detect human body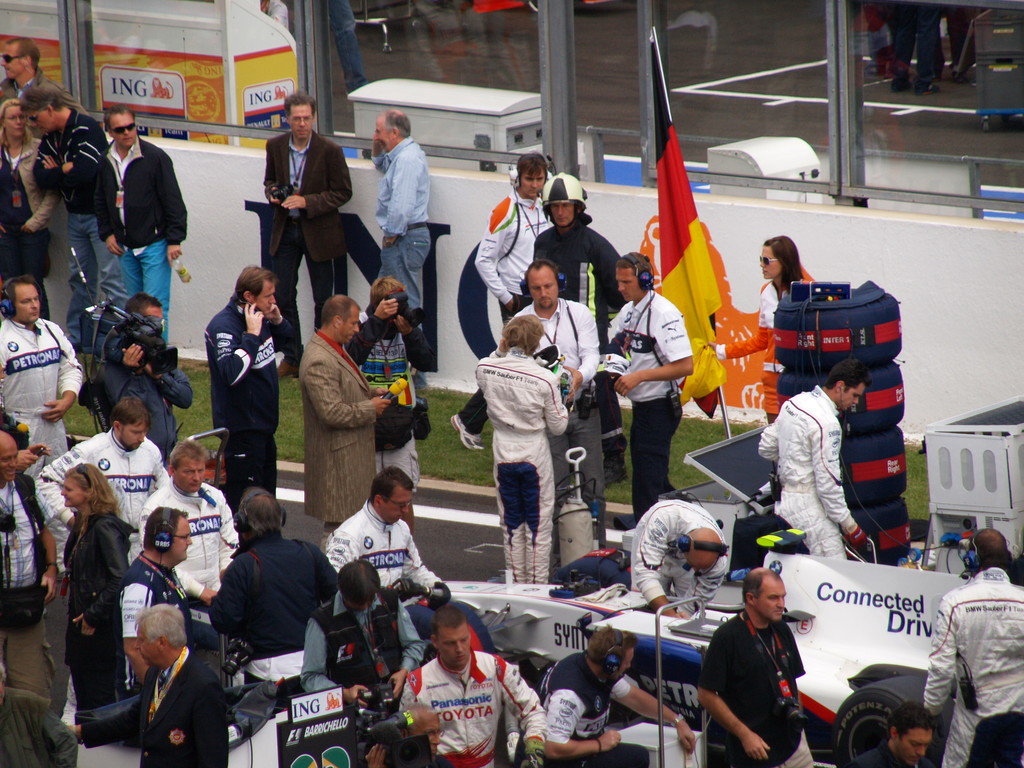
(left=0, top=104, right=66, bottom=323)
